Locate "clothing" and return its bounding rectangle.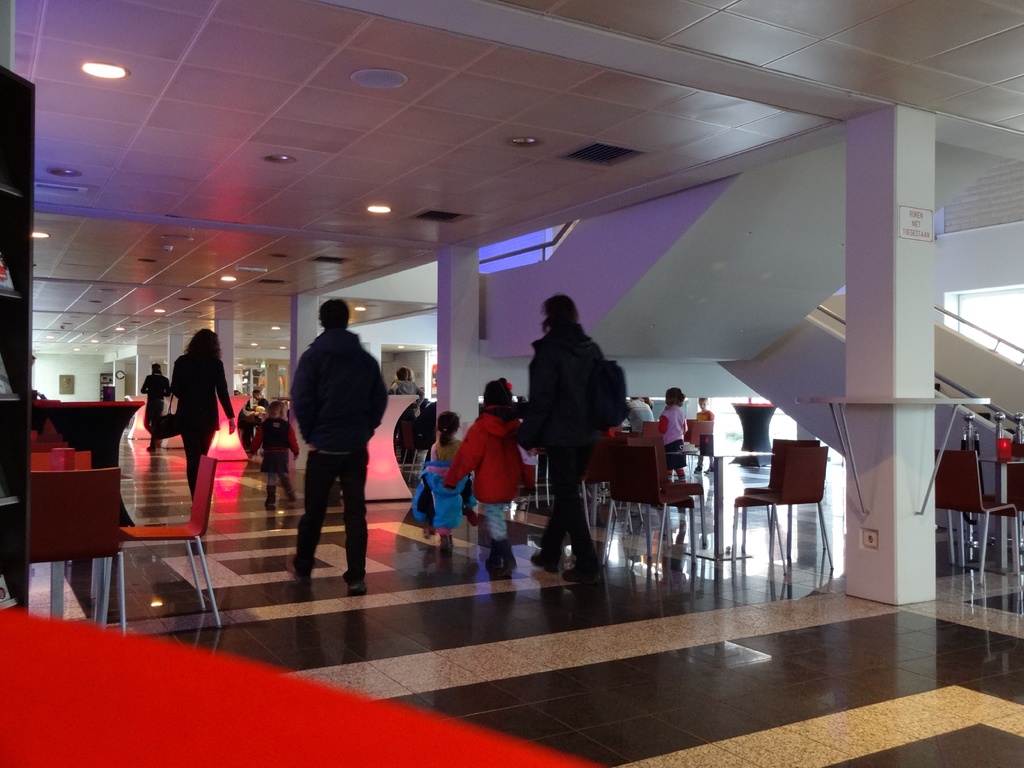
bbox(625, 396, 655, 436).
